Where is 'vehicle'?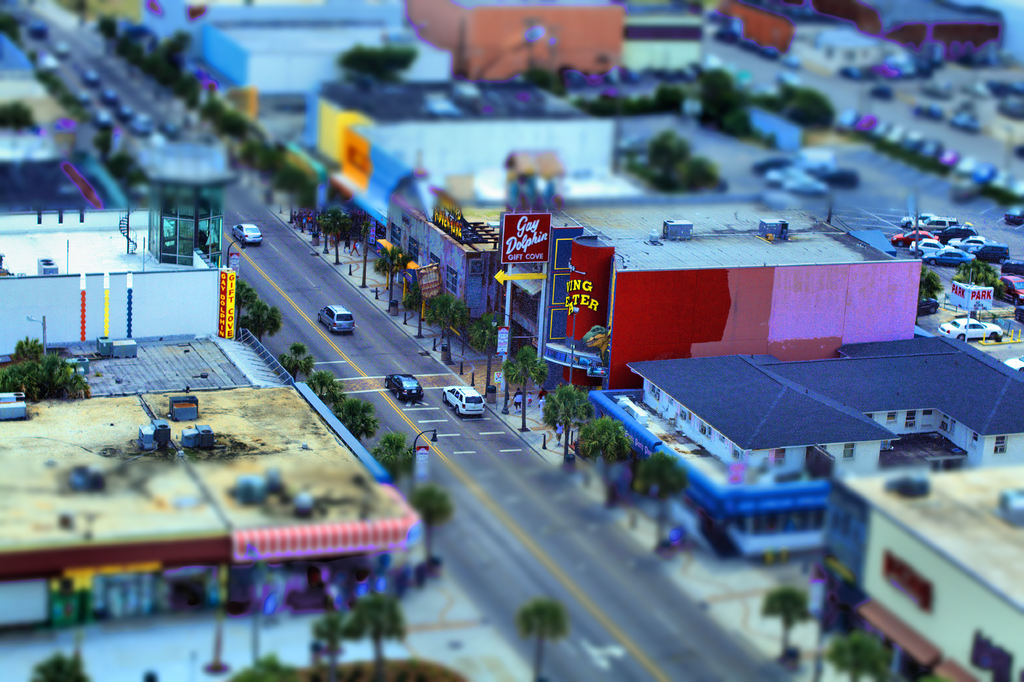
385, 372, 425, 405.
